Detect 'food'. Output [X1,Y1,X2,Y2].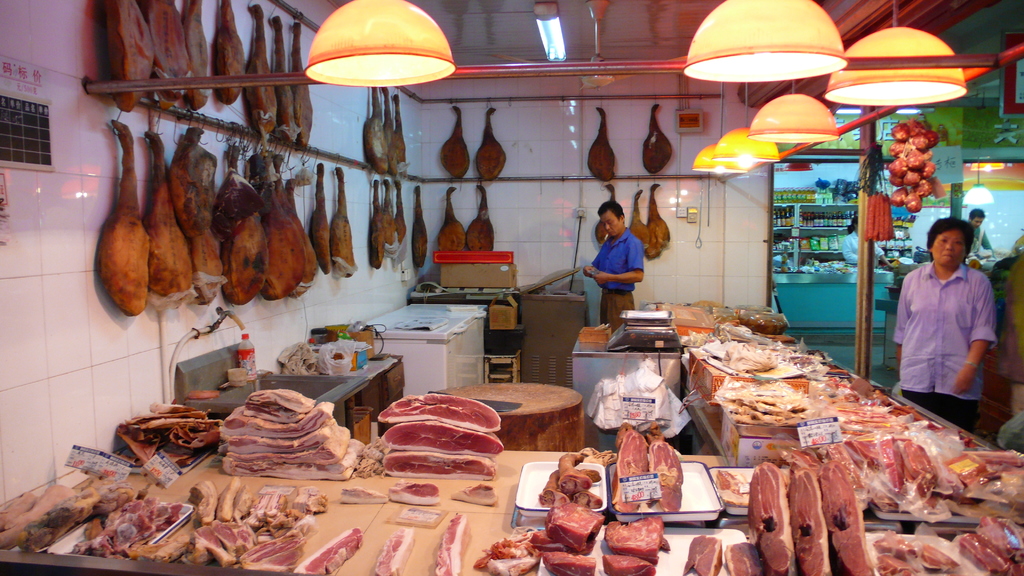
[437,186,467,252].
